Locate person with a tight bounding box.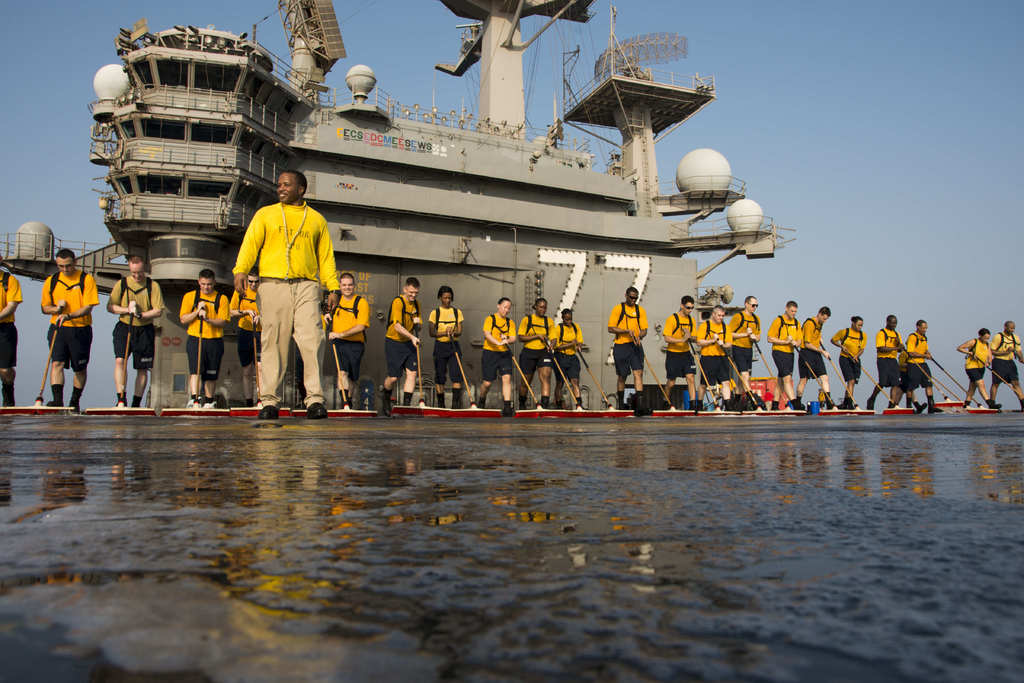
605,277,641,409.
